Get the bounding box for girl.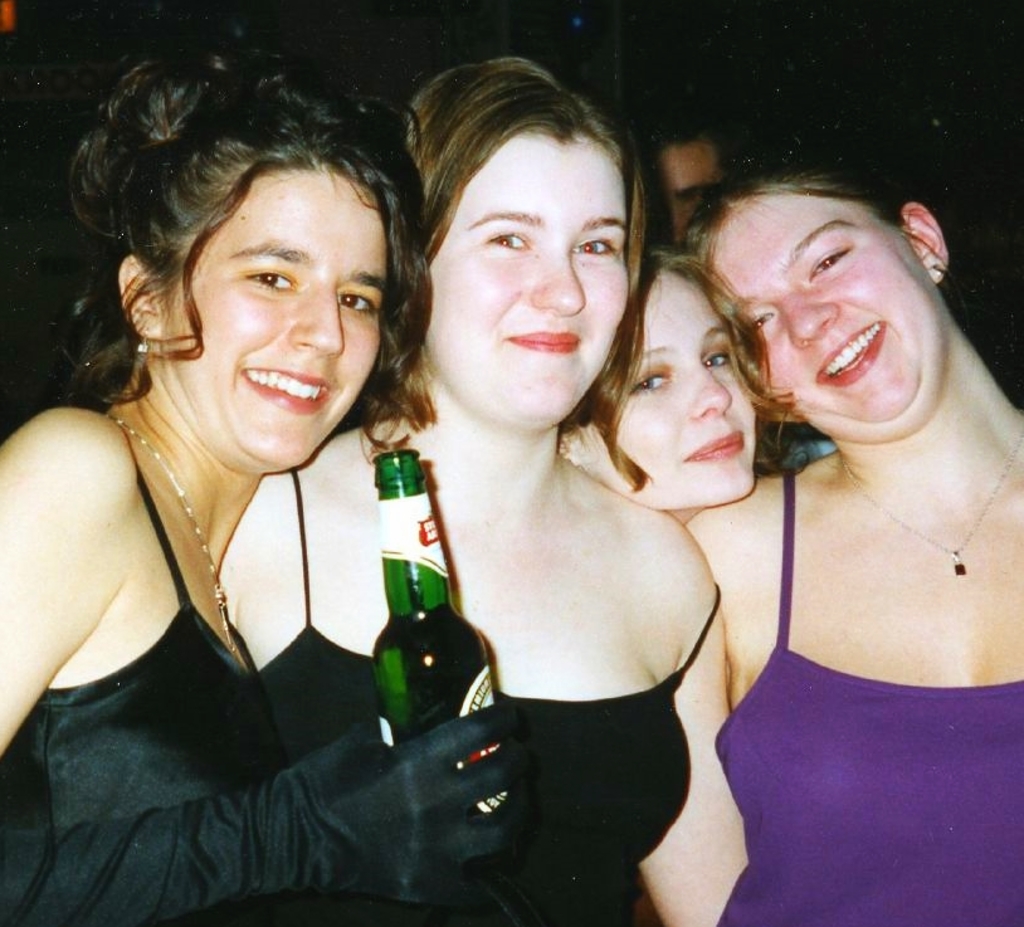
{"x1": 566, "y1": 253, "x2": 787, "y2": 511}.
